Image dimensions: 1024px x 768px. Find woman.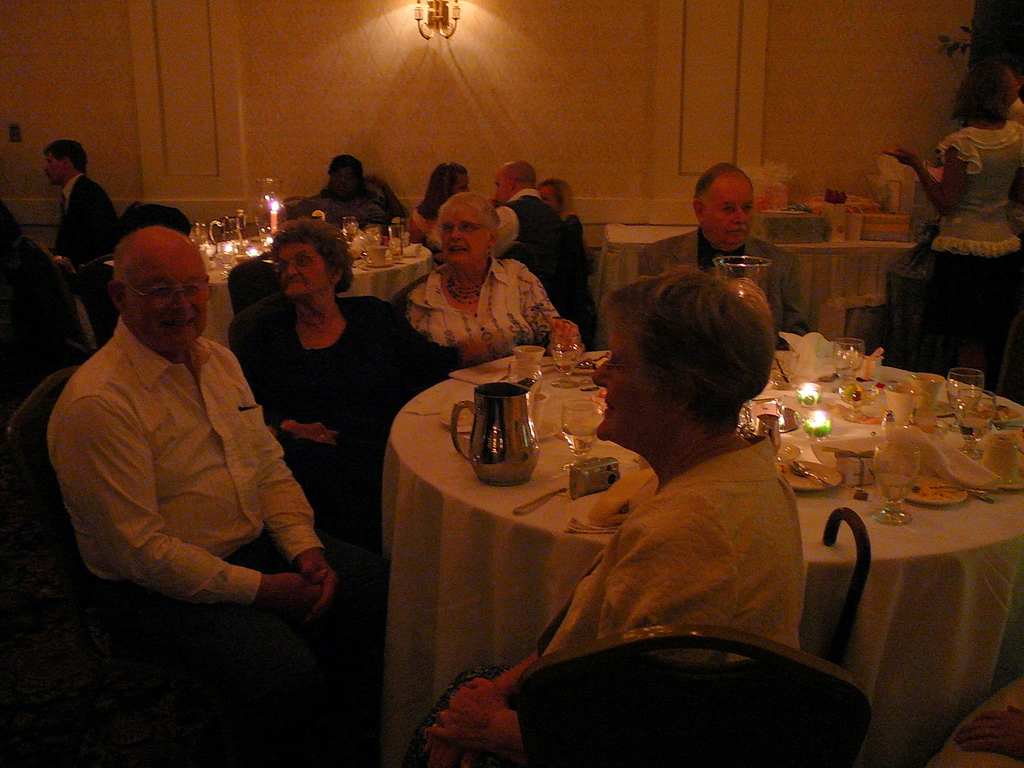
bbox=[221, 187, 410, 563].
